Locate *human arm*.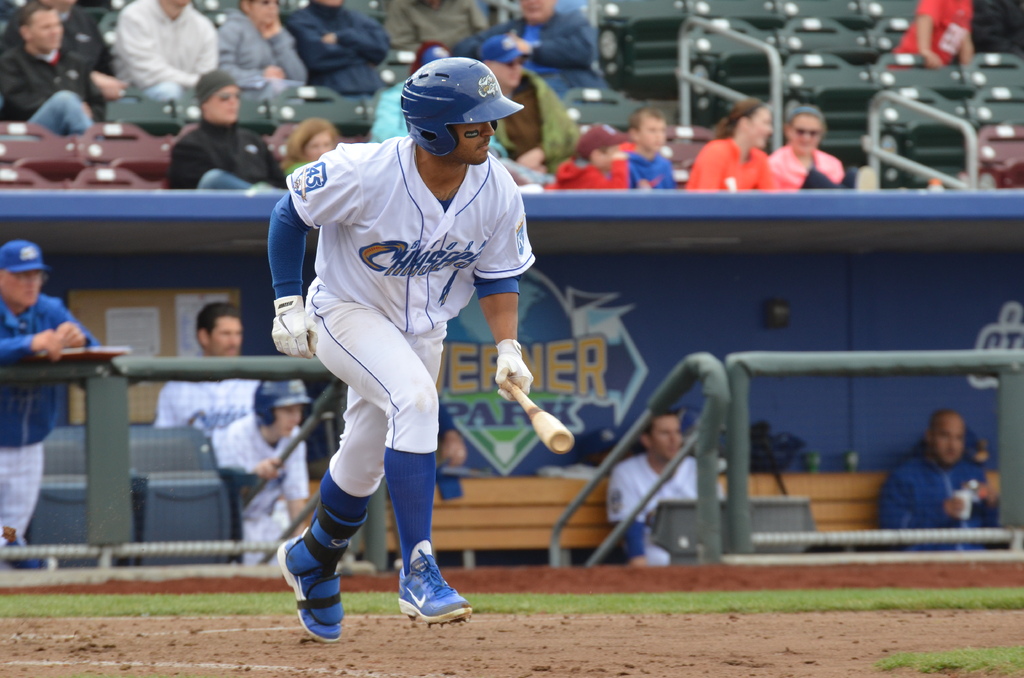
Bounding box: 0,310,63,357.
